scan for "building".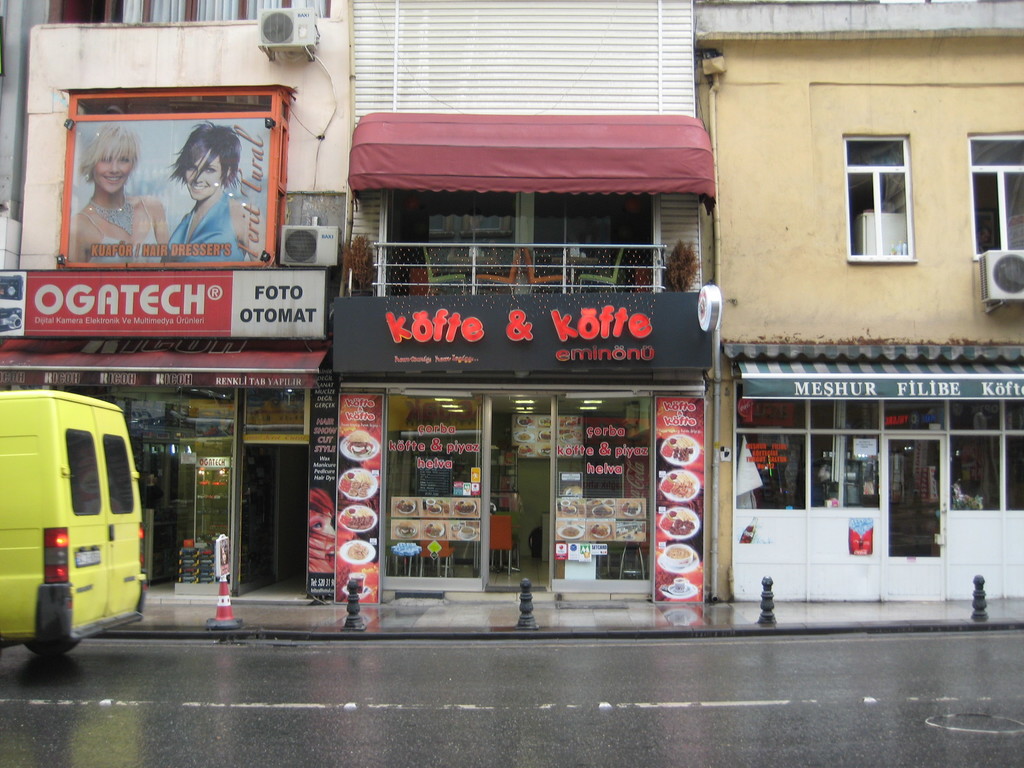
Scan result: 0 0 352 606.
